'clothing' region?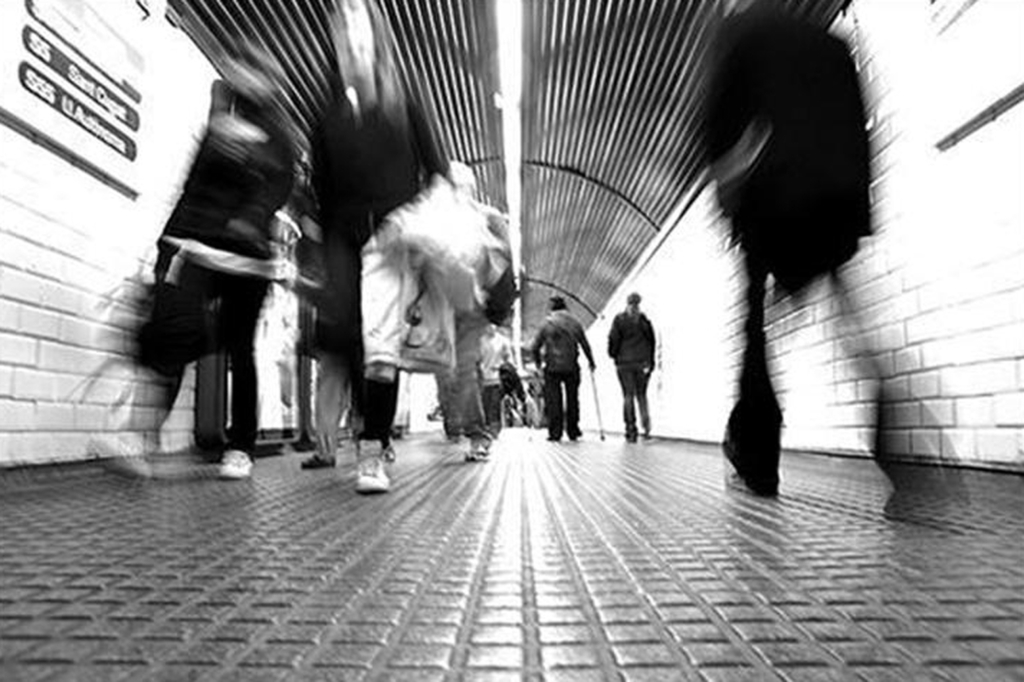
<box>483,330,509,435</box>
